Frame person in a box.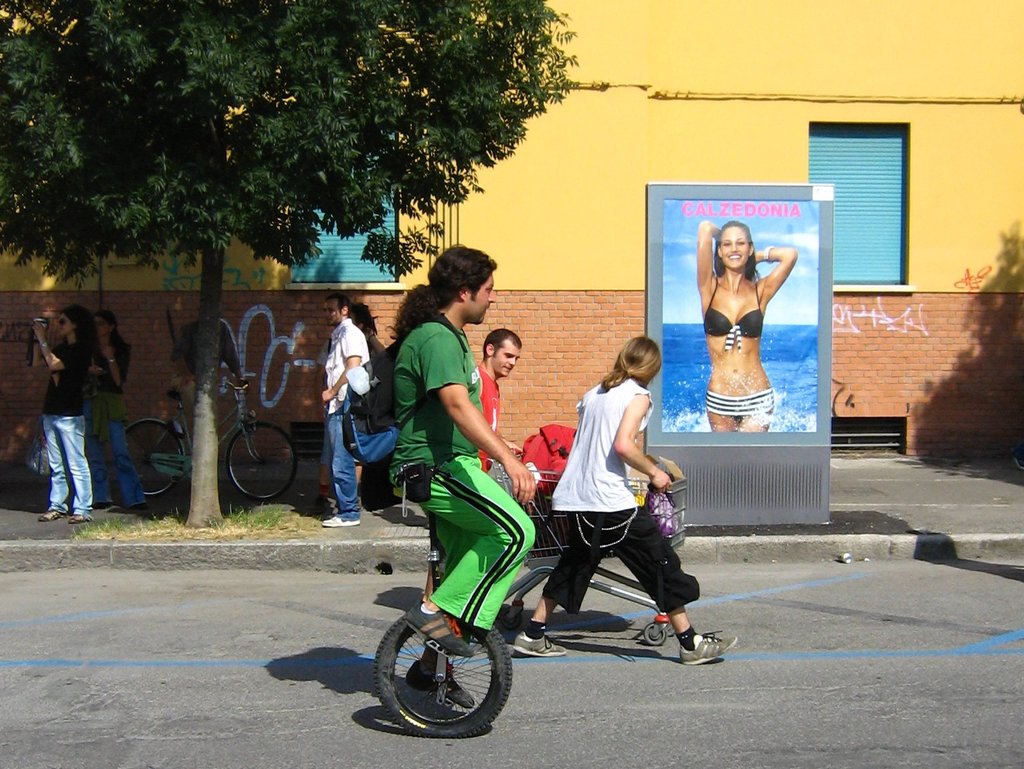
[510,333,741,666].
